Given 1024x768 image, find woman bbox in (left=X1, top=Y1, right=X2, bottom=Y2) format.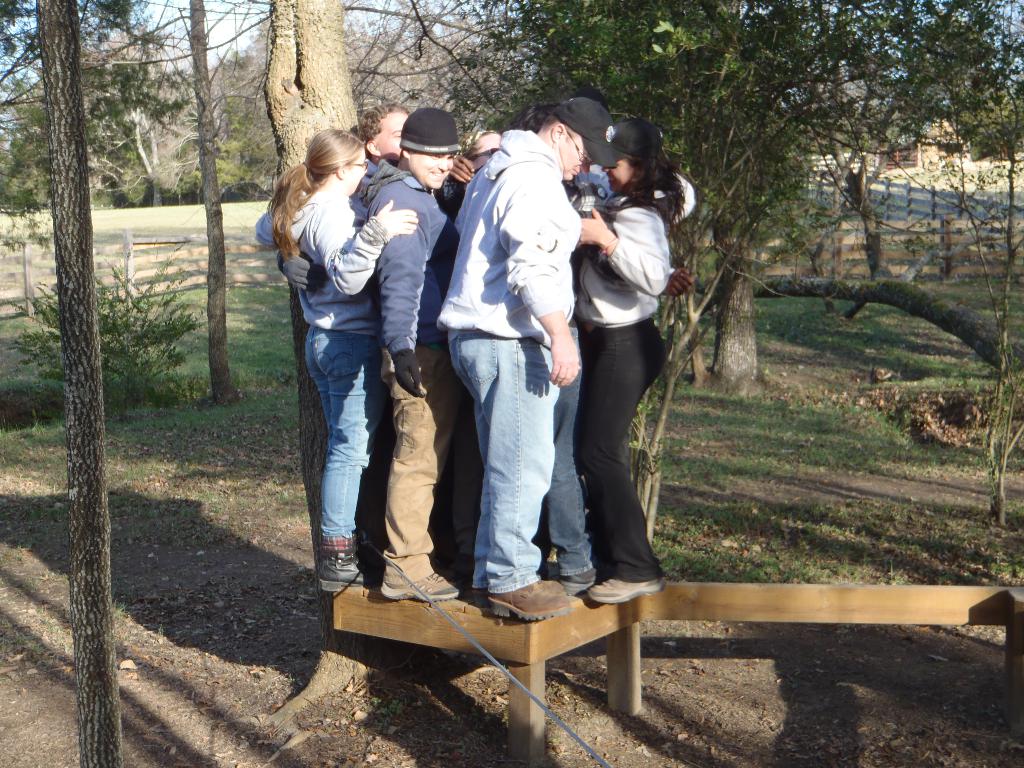
(left=576, top=113, right=687, bottom=605).
